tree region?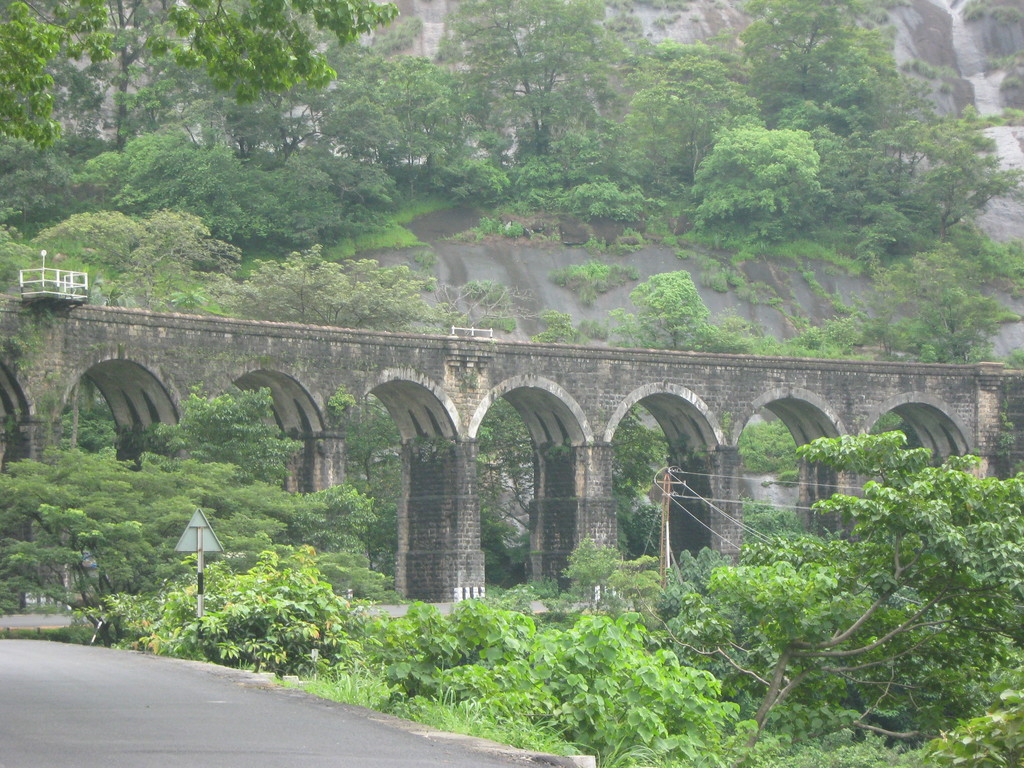
box=[0, 444, 282, 647]
